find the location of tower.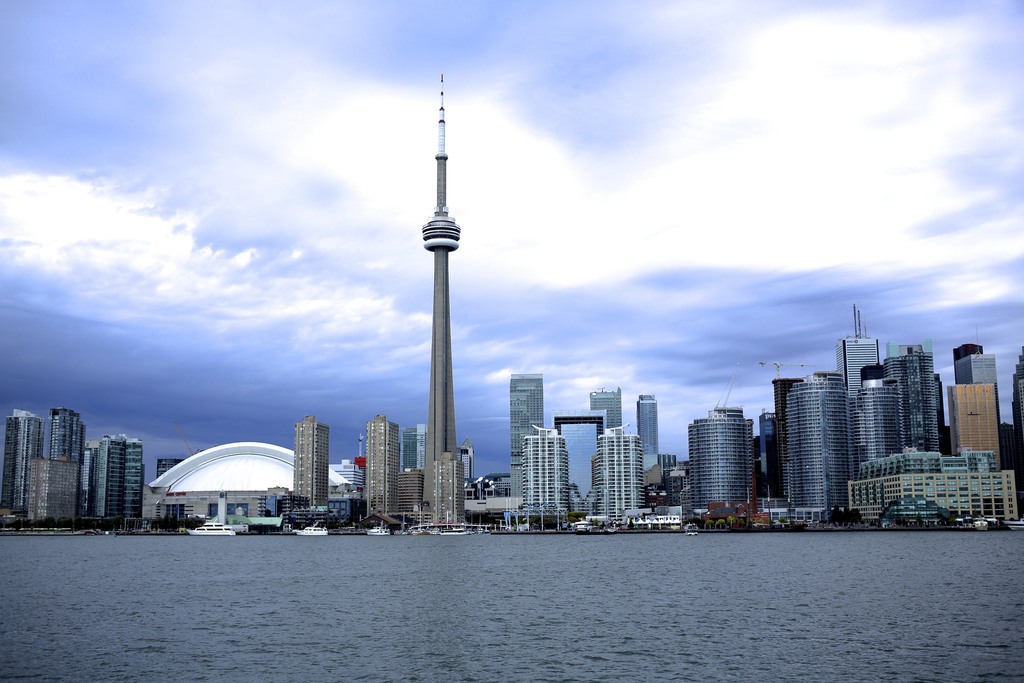
Location: x1=767, y1=306, x2=943, y2=514.
